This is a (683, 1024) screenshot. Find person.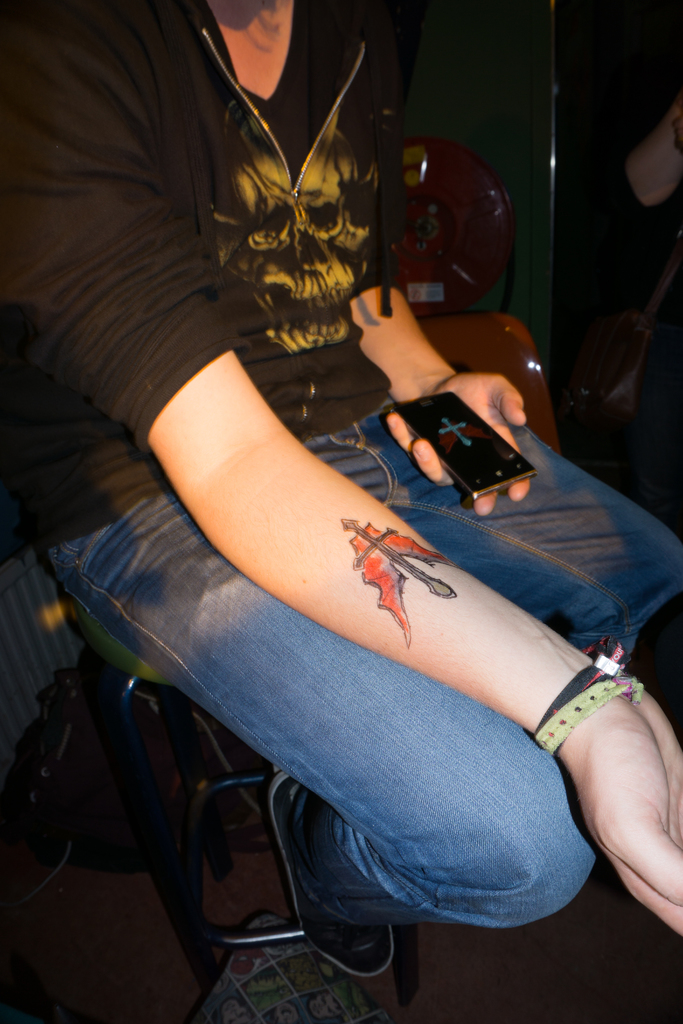
Bounding box: box(88, 46, 638, 1018).
